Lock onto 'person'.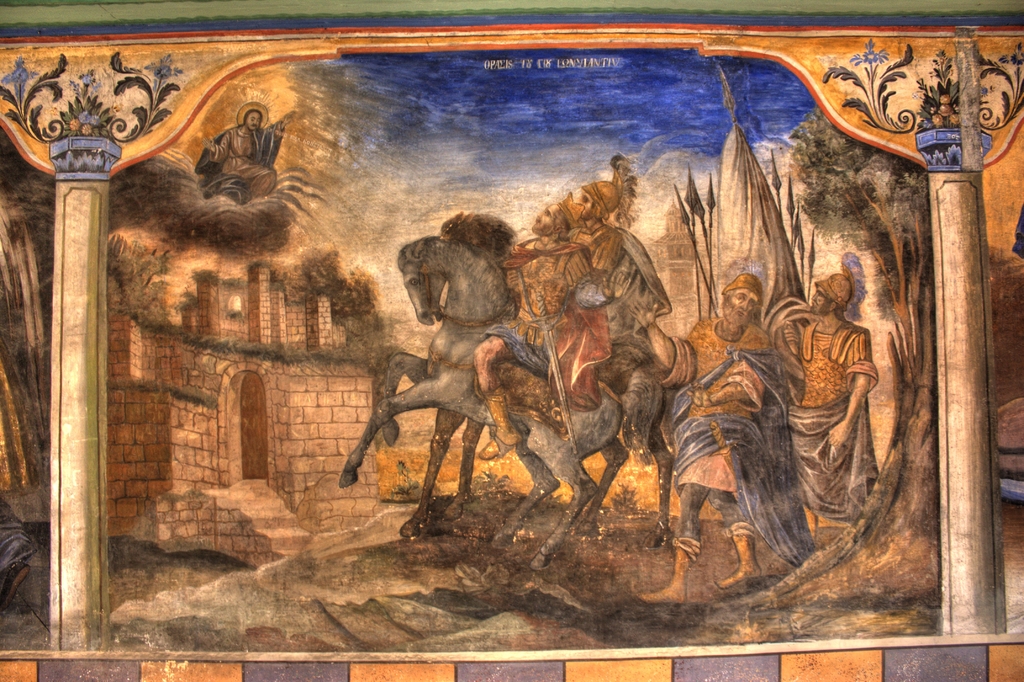
Locked: [left=802, top=216, right=890, bottom=546].
